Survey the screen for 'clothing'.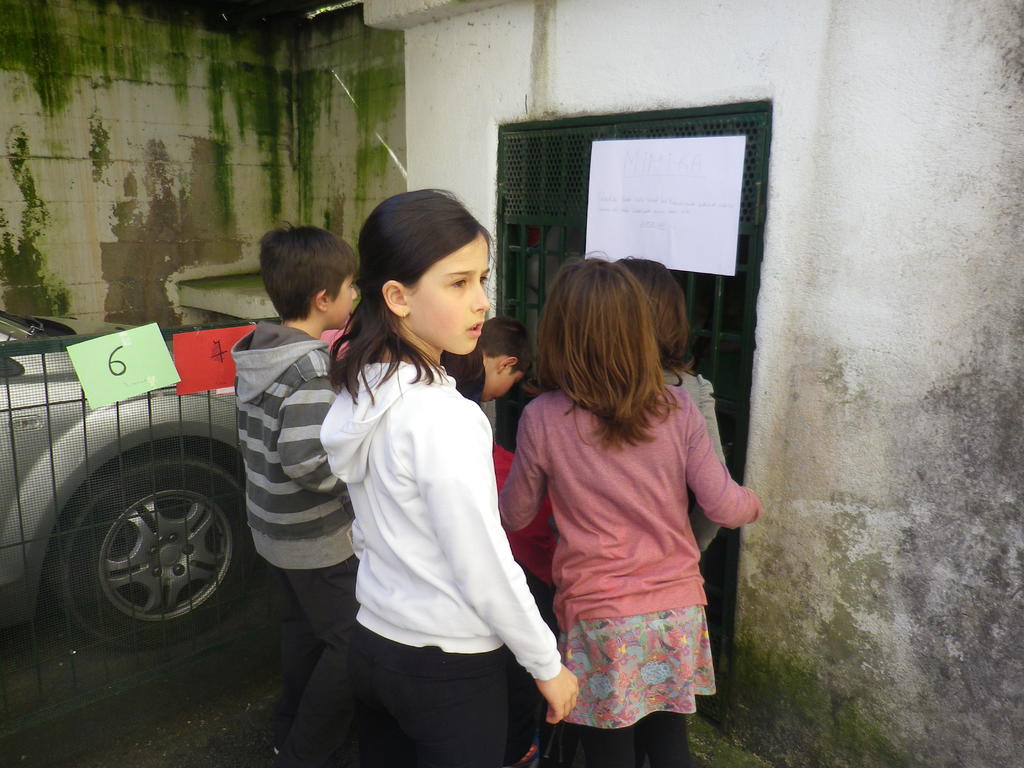
Survey found: box=[657, 363, 741, 555].
